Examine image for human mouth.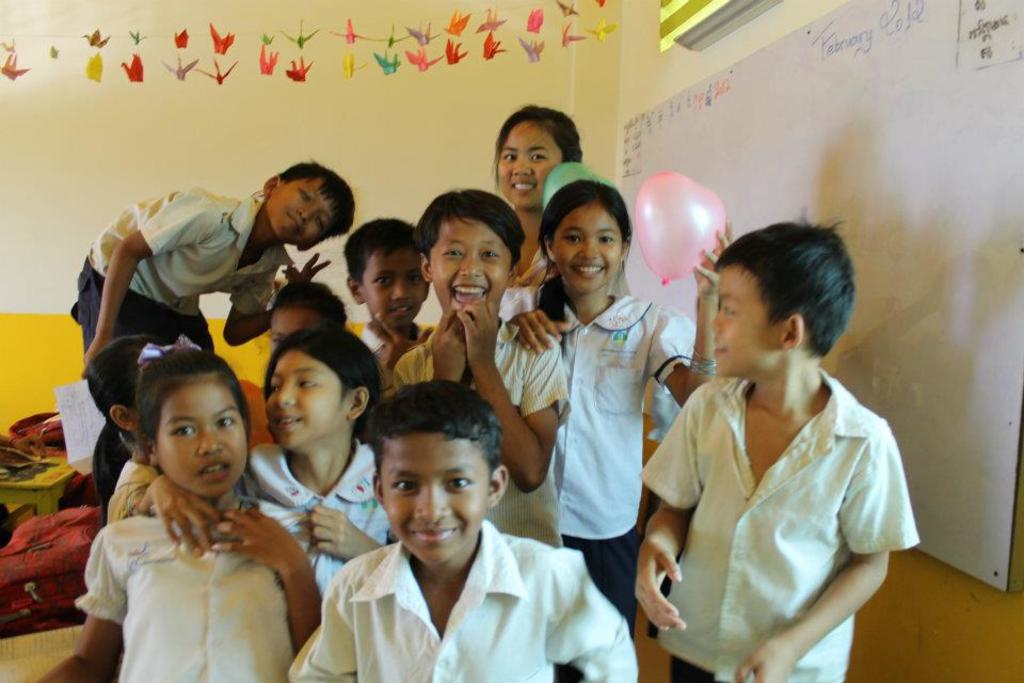
Examination result: (510,174,541,197).
